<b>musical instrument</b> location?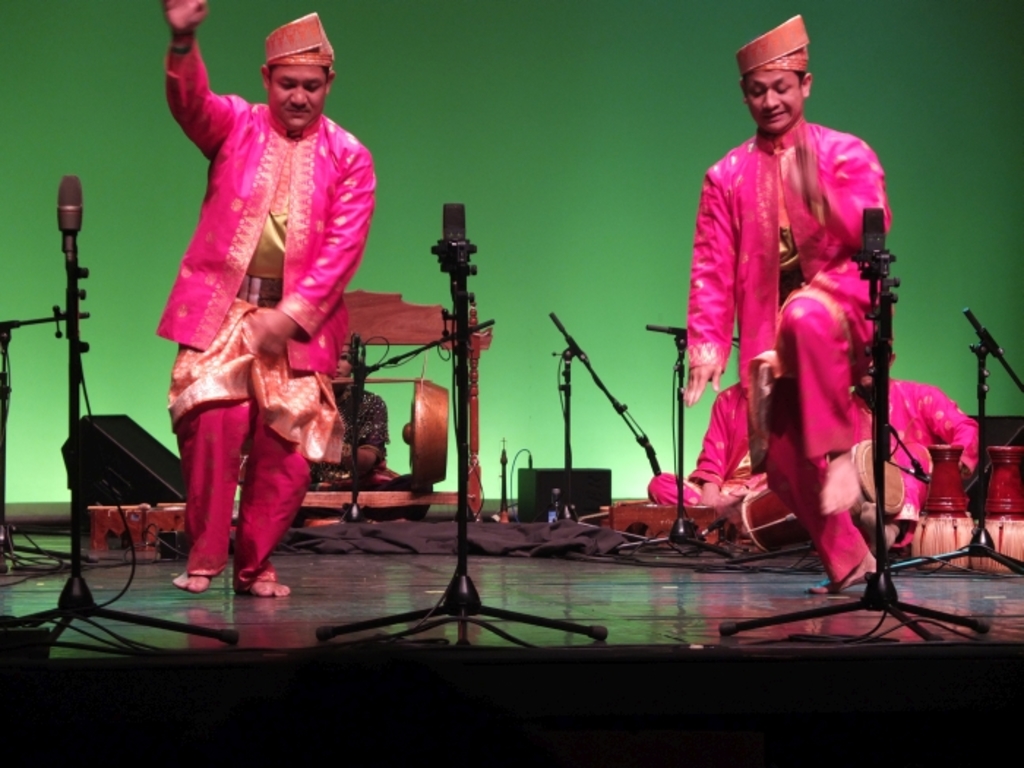
x1=734 y1=434 x2=916 y2=553
